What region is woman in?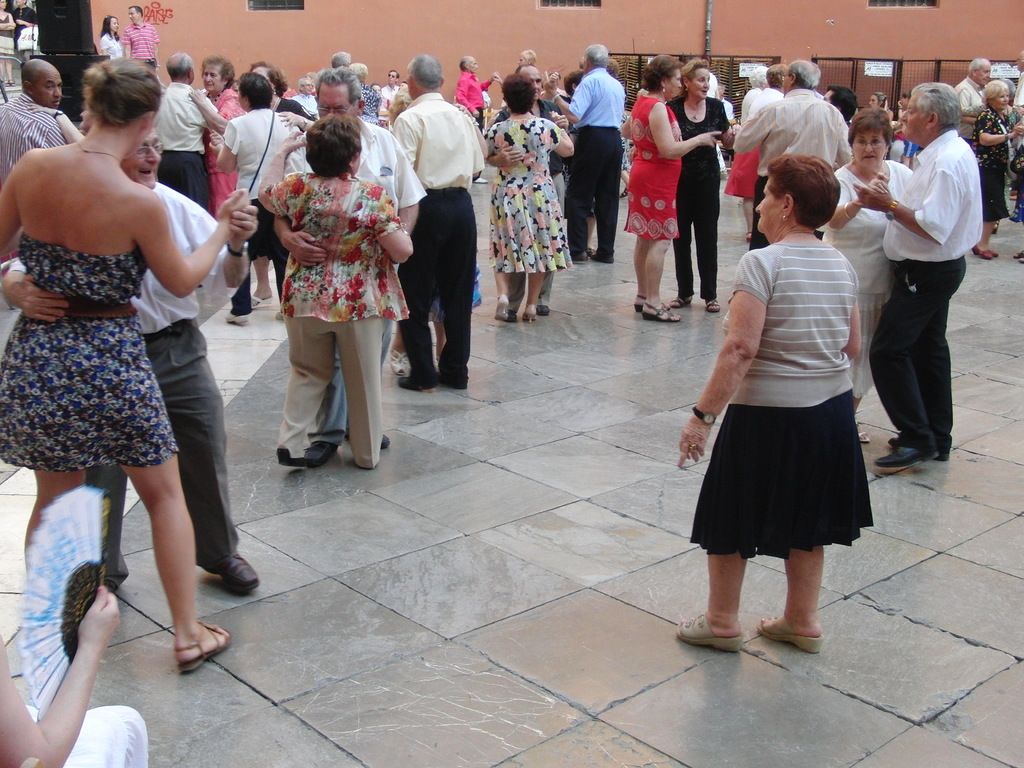
left=257, top=121, right=416, bottom=475.
